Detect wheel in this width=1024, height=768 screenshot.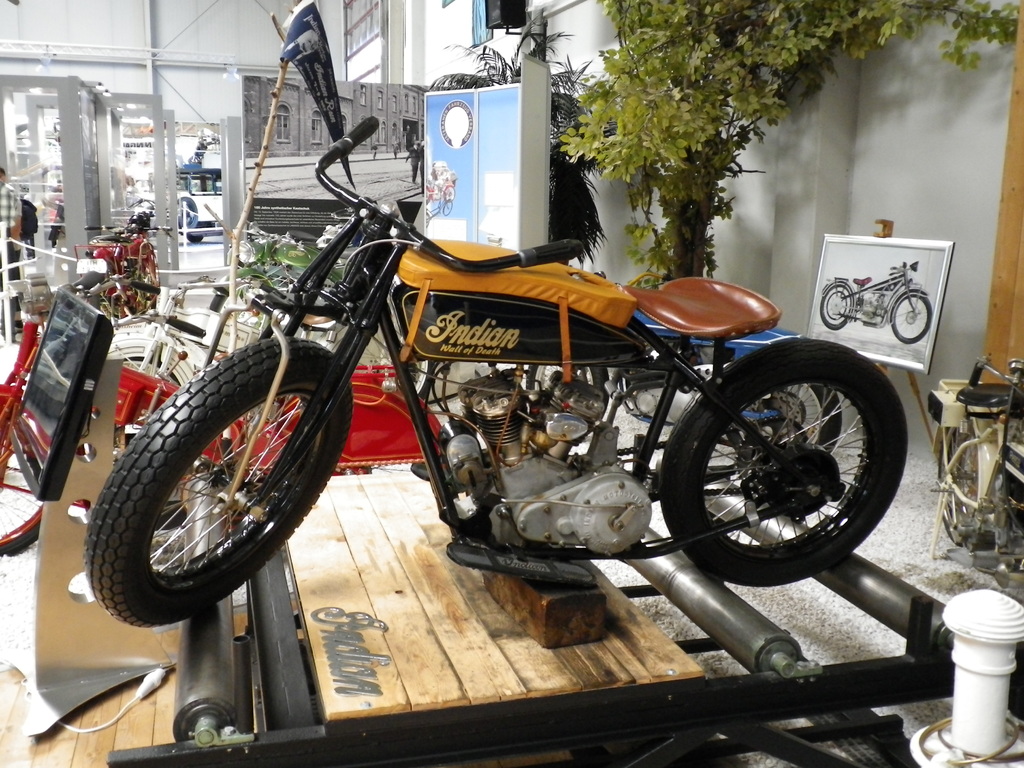
Detection: (left=659, top=335, right=908, bottom=585).
